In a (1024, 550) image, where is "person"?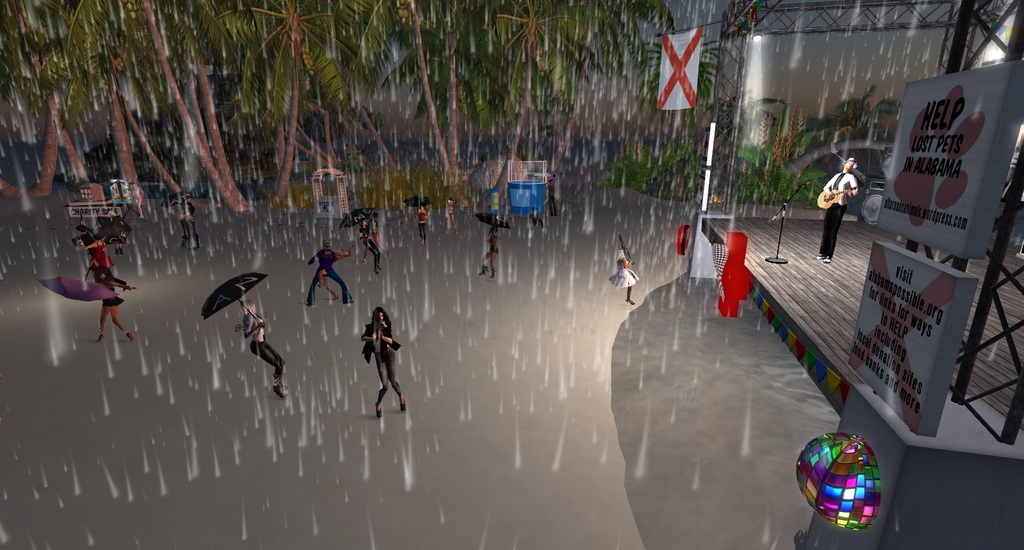
BBox(614, 251, 638, 301).
